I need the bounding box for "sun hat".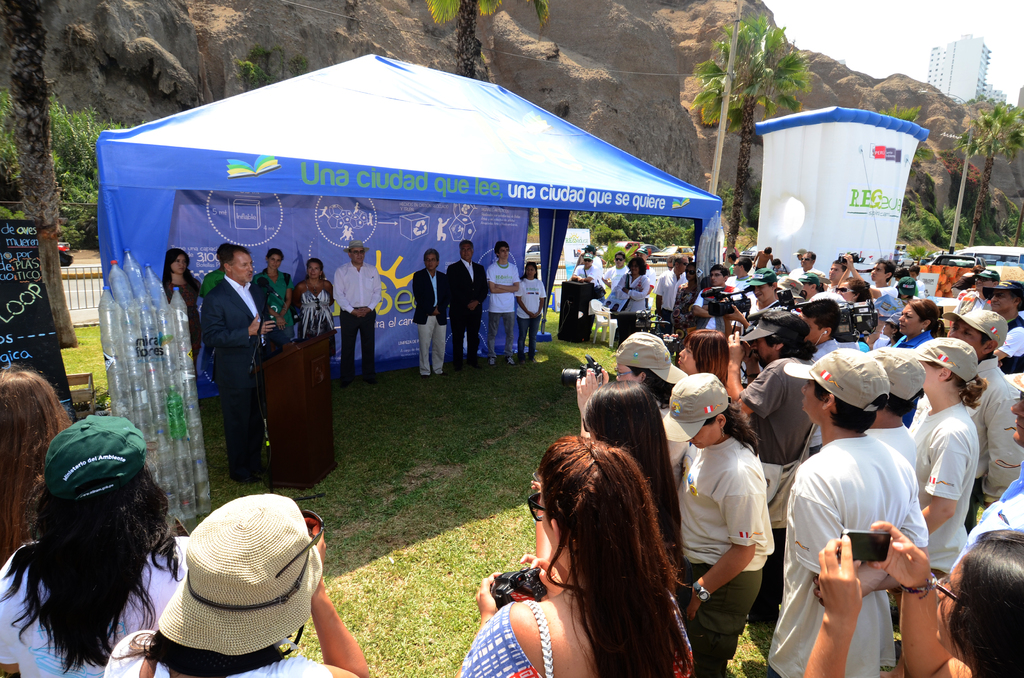
Here it is: {"x1": 738, "y1": 316, "x2": 806, "y2": 348}.
